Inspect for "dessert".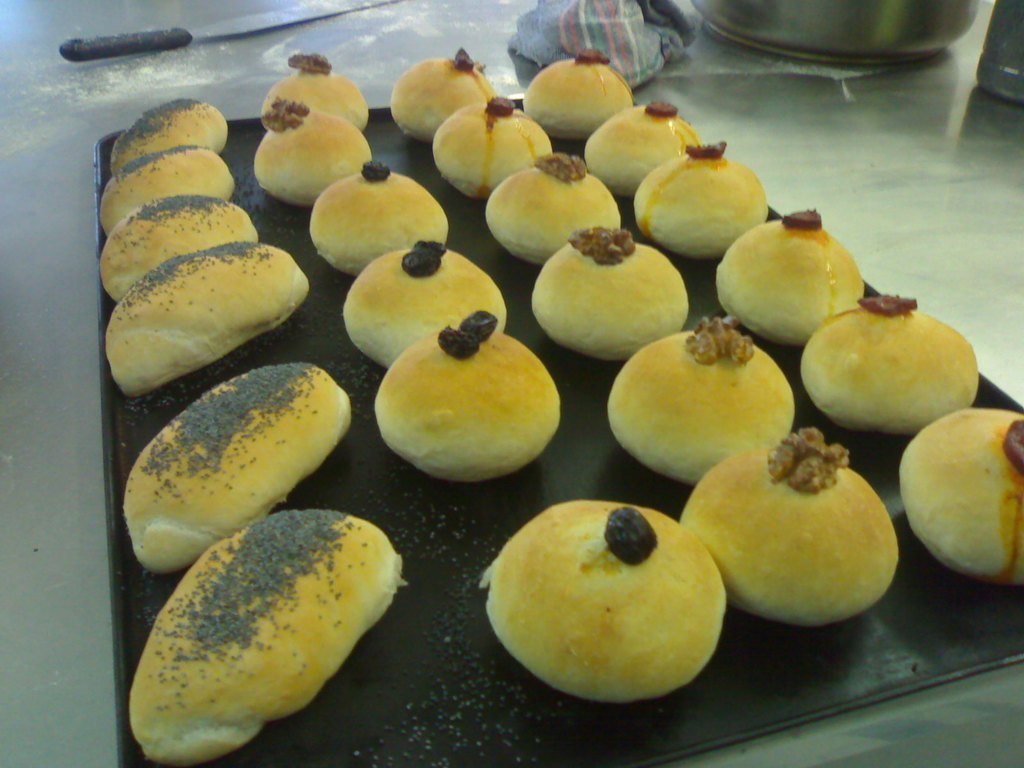
Inspection: <region>298, 159, 463, 276</region>.
